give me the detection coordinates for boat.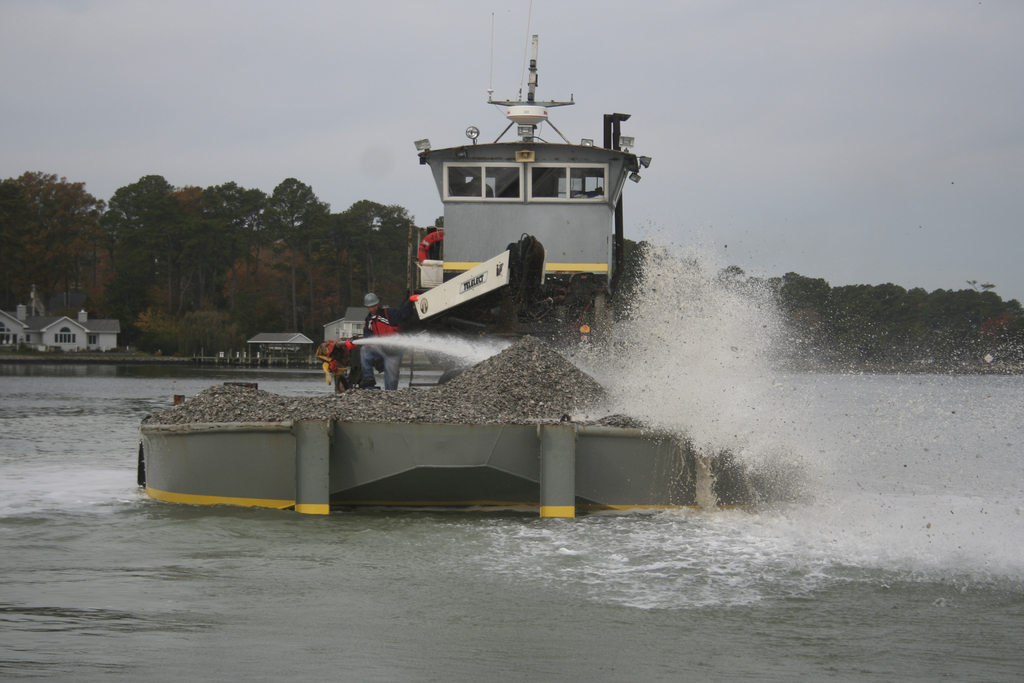
left=371, top=31, right=678, bottom=316.
